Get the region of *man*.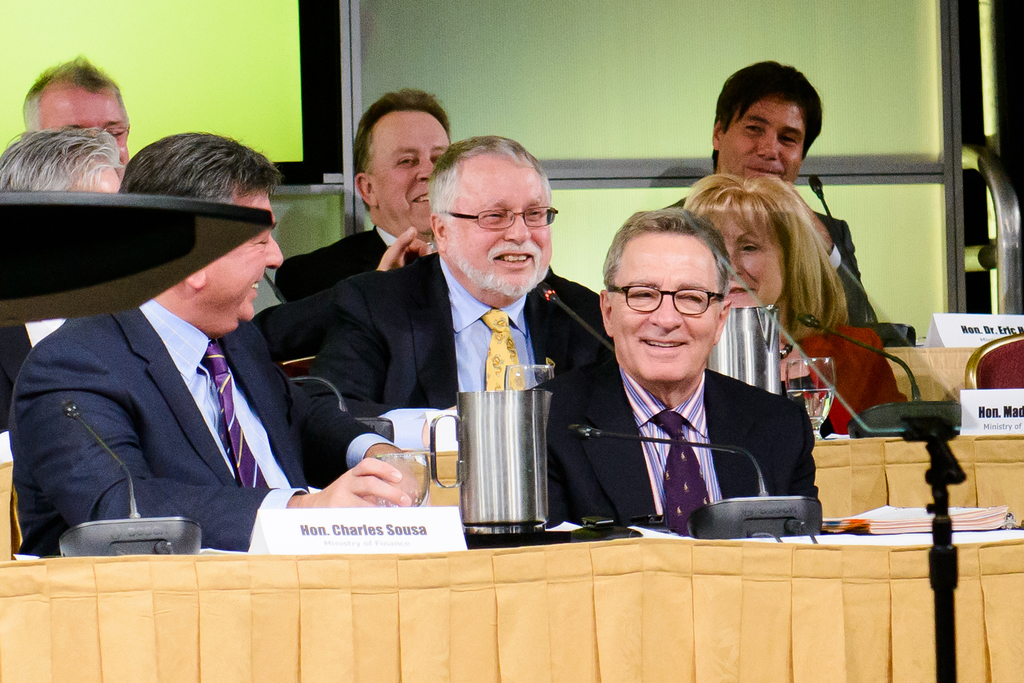
bbox=[0, 129, 127, 438].
